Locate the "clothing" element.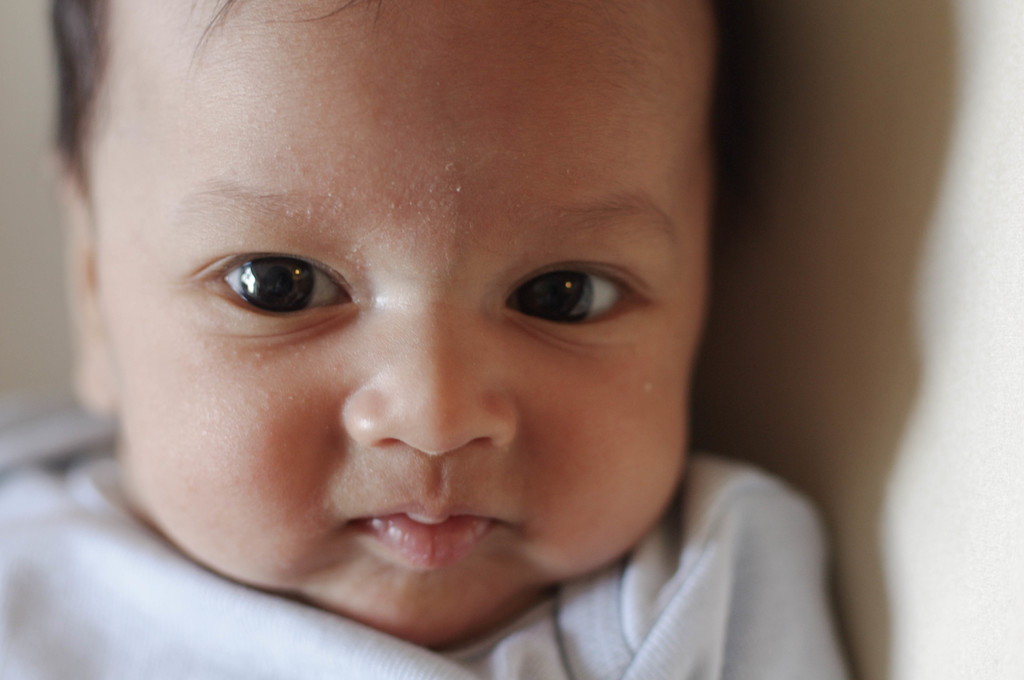
Element bbox: {"x1": 0, "y1": 421, "x2": 850, "y2": 679}.
